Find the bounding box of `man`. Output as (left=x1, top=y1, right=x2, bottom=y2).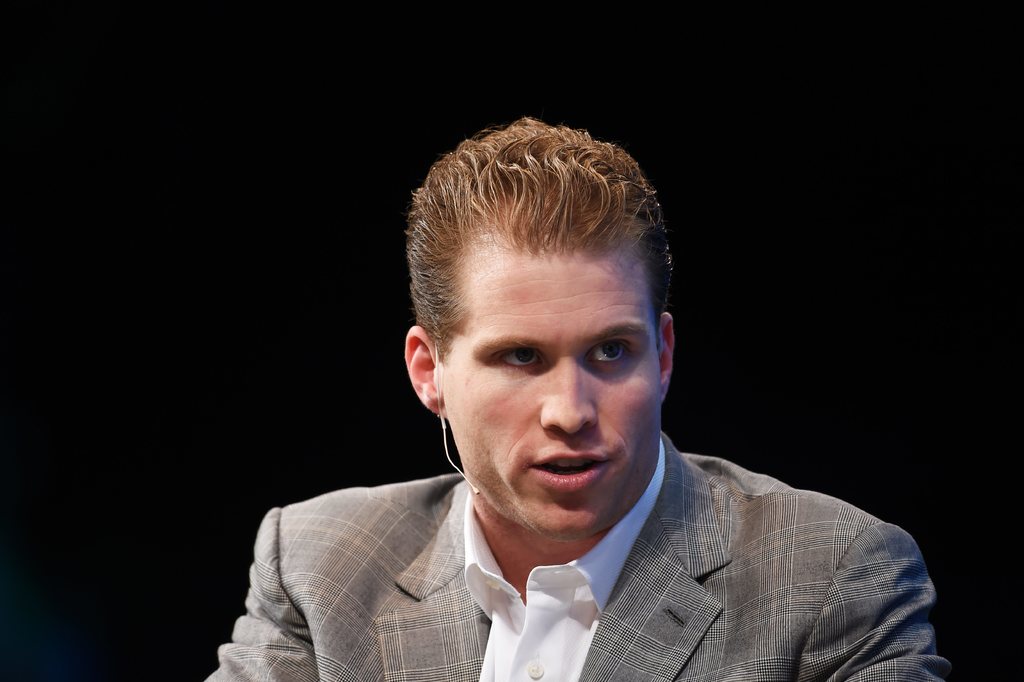
(left=222, top=133, right=917, bottom=676).
